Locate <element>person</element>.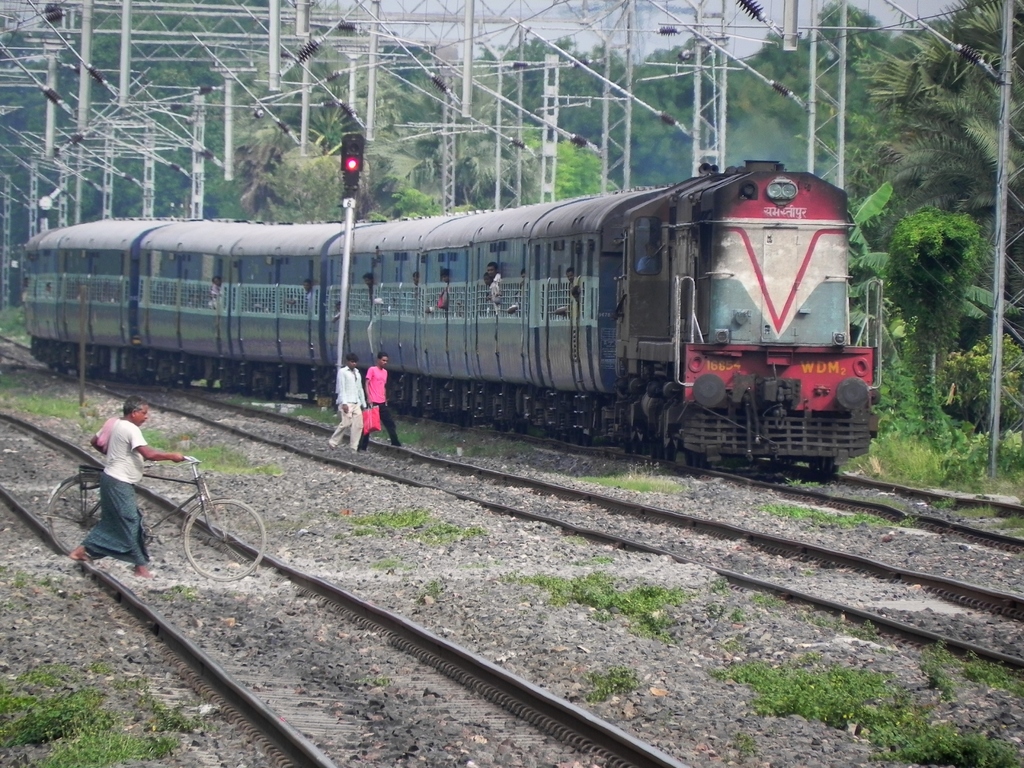
Bounding box: <bbox>564, 268, 579, 283</bbox>.
